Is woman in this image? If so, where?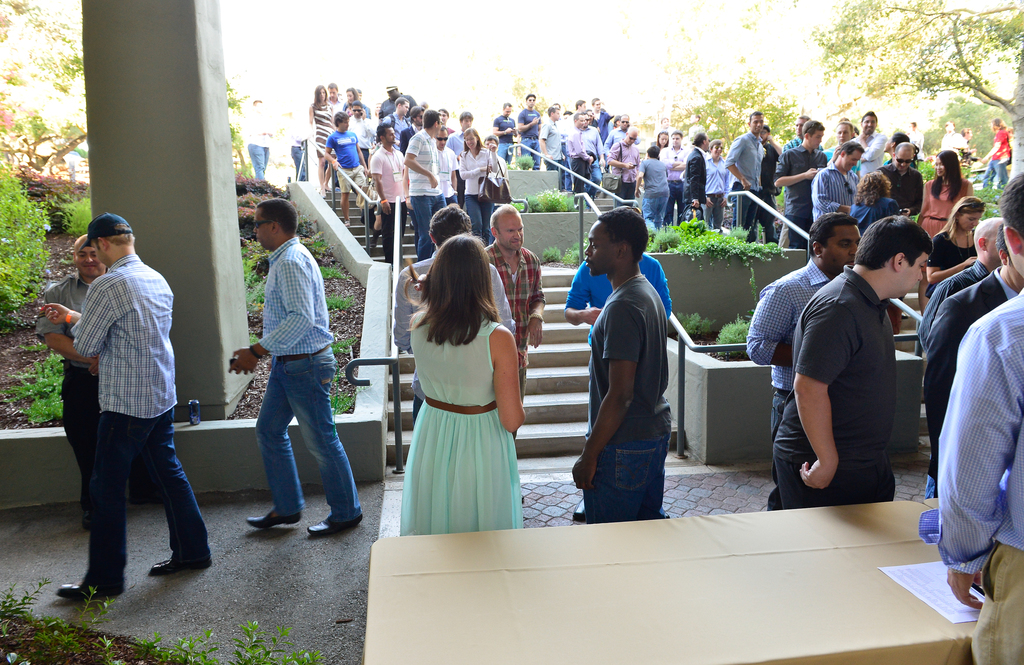
Yes, at [x1=459, y1=136, x2=500, y2=226].
